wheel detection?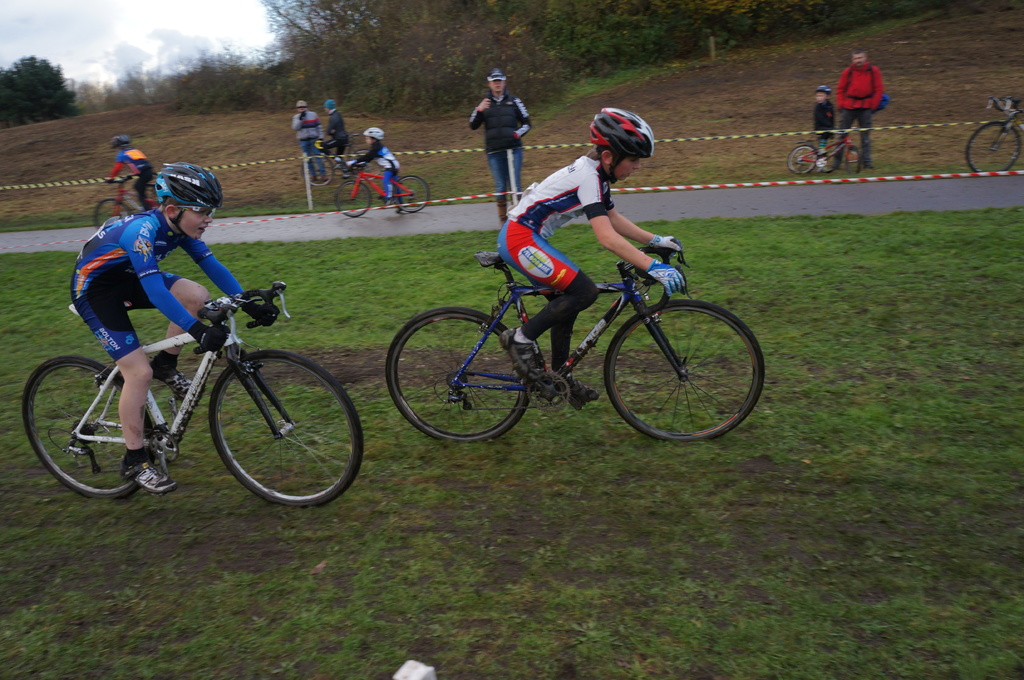
<box>397,177,429,212</box>
